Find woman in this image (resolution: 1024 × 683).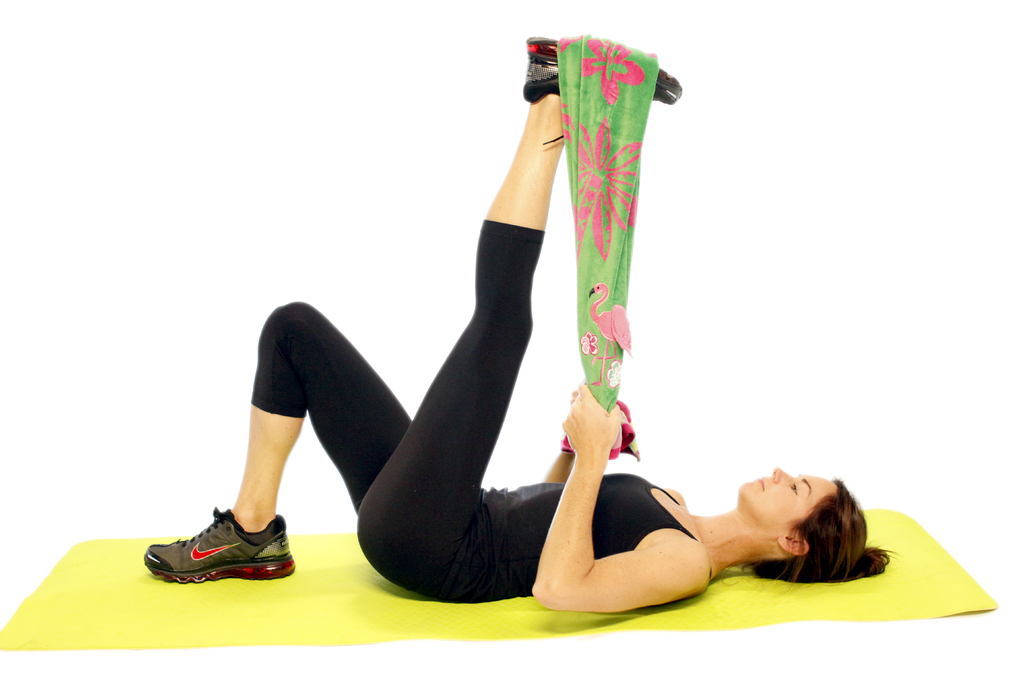
left=228, top=13, right=844, bottom=638.
